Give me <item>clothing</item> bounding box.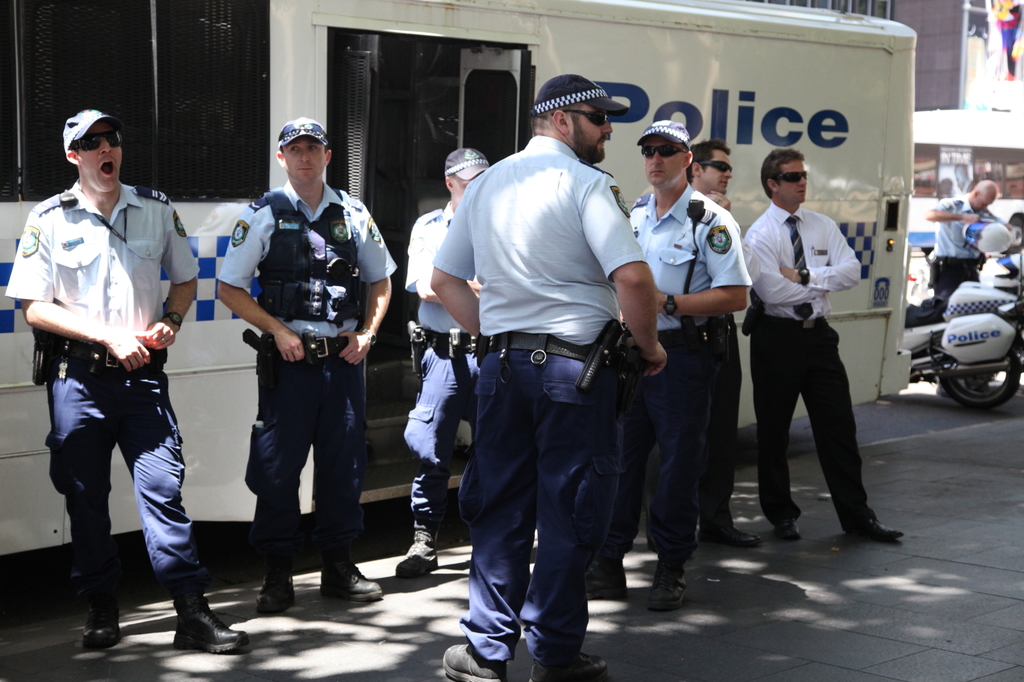
x1=403, y1=191, x2=494, y2=544.
